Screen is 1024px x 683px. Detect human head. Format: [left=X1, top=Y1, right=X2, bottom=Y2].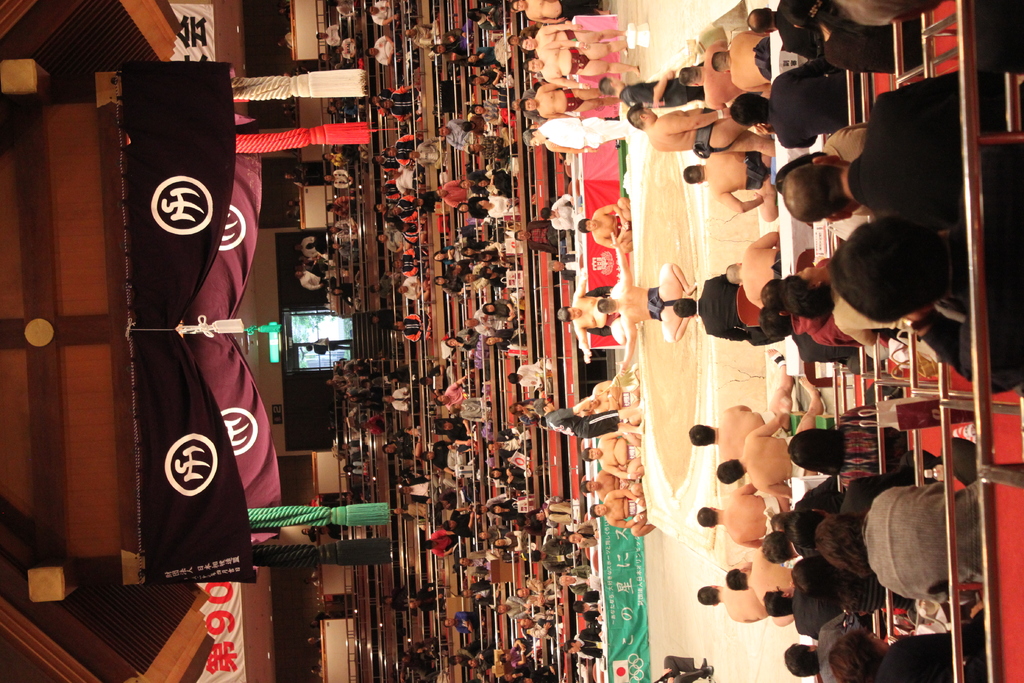
[left=398, top=486, right=412, bottom=496].
